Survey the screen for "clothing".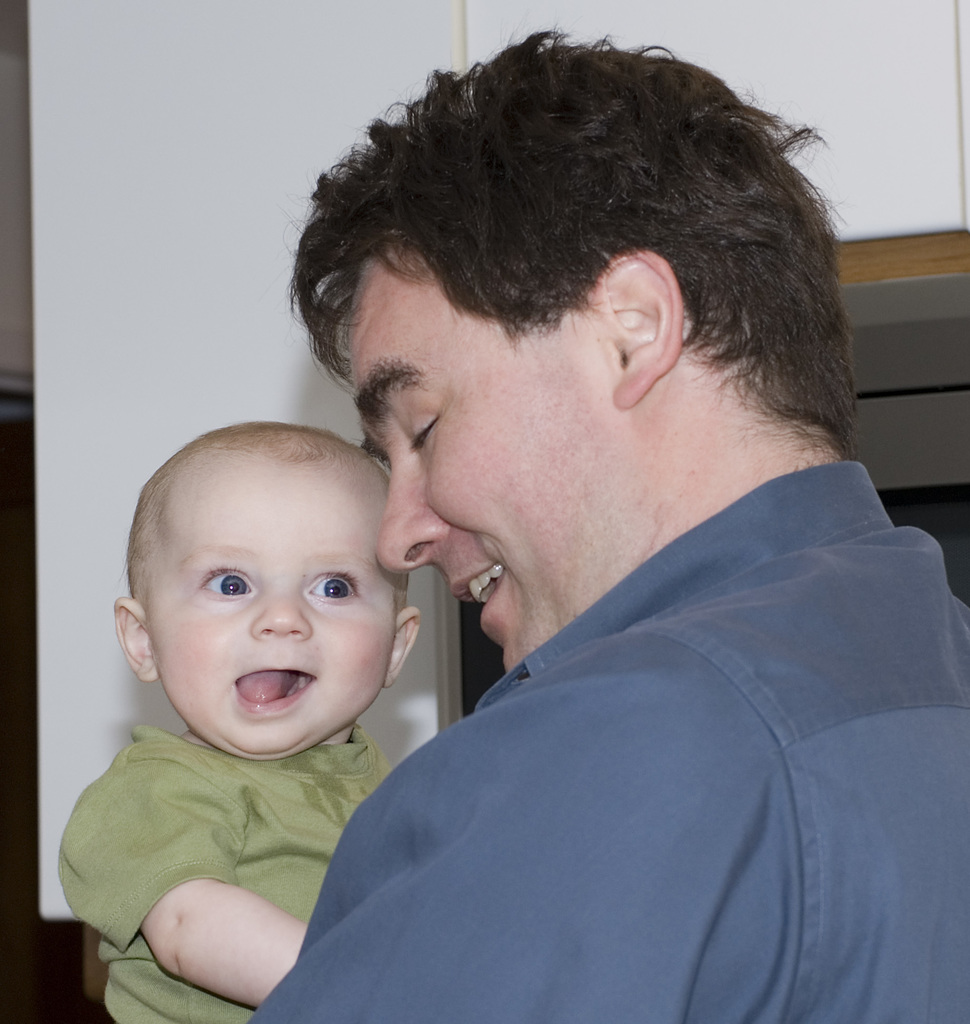
Survey found: region(61, 725, 395, 1023).
